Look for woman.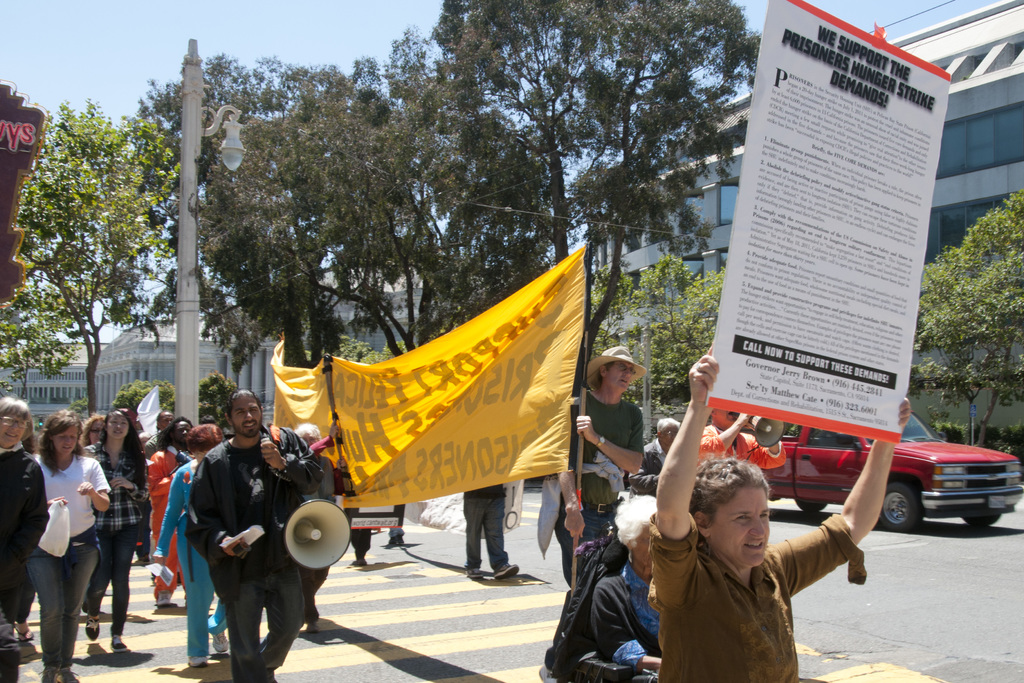
Found: (0, 391, 52, 682).
